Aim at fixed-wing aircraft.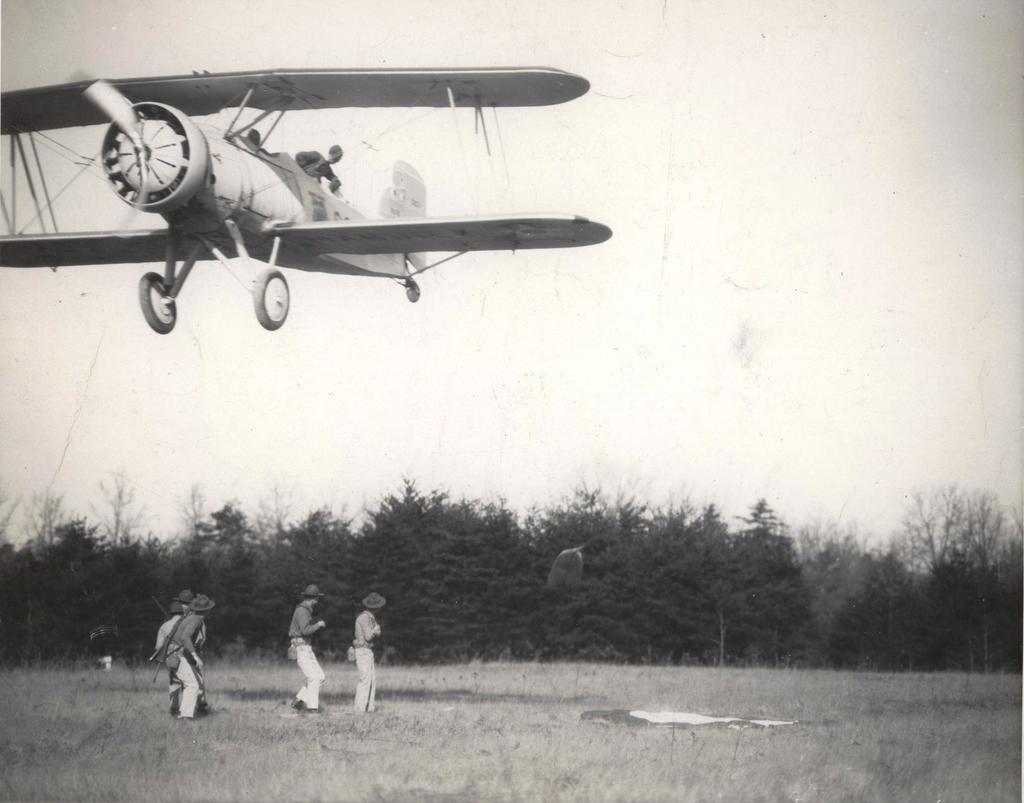
Aimed at (3, 69, 608, 337).
